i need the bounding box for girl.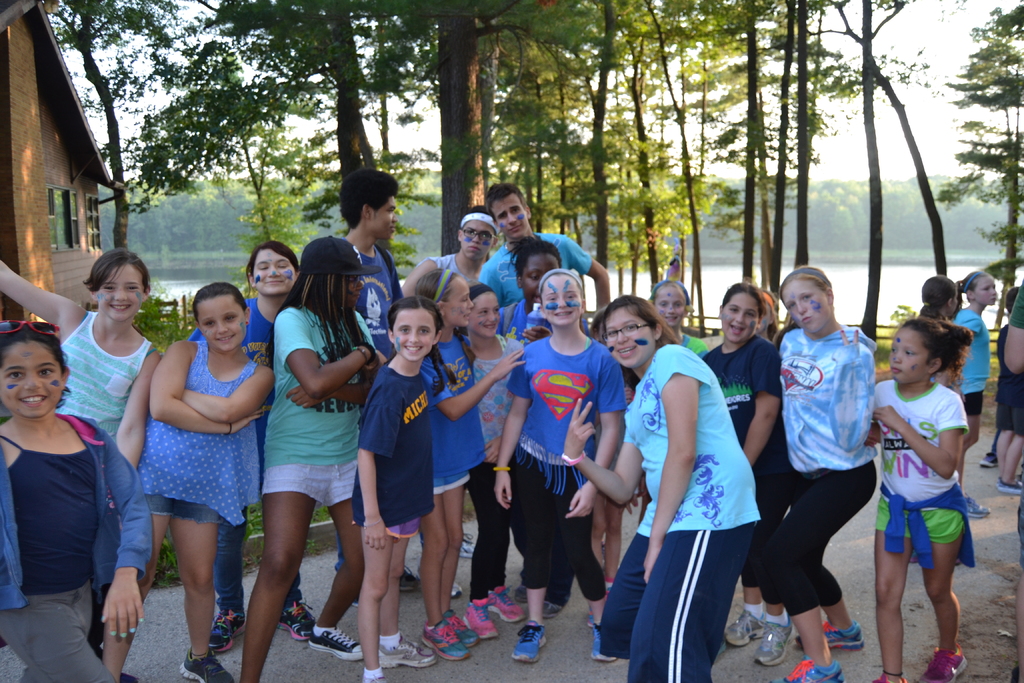
Here it is: rect(191, 244, 293, 648).
